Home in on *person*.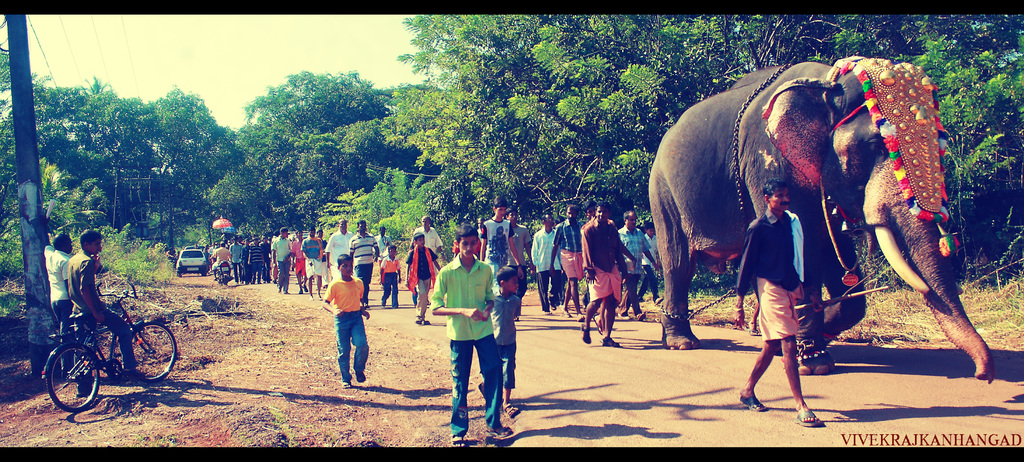
Homed in at <box>480,210,511,276</box>.
